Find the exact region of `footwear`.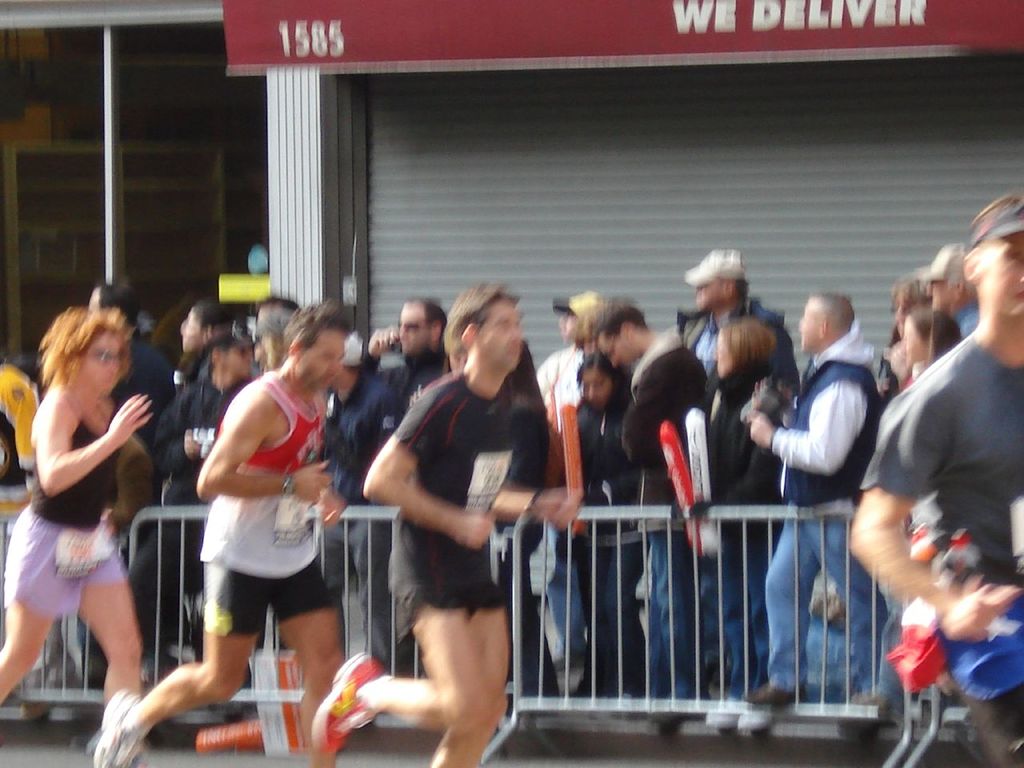
Exact region: 701 698 738 726.
